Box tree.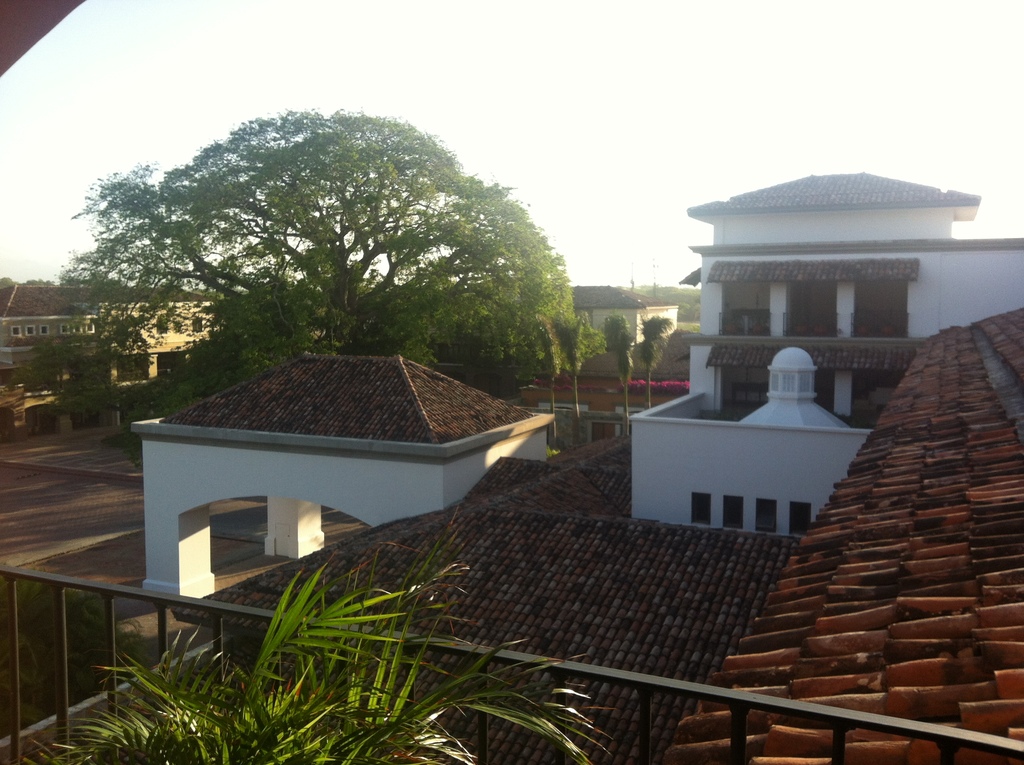
<region>540, 321, 566, 456</region>.
